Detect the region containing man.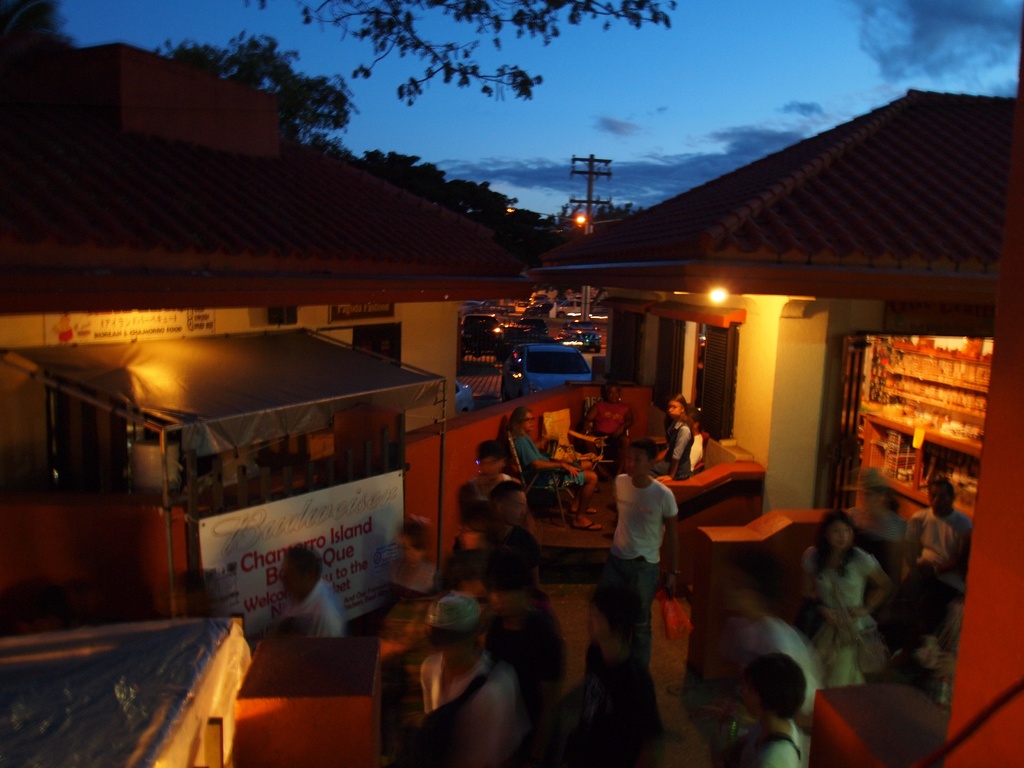
crop(903, 475, 977, 583).
